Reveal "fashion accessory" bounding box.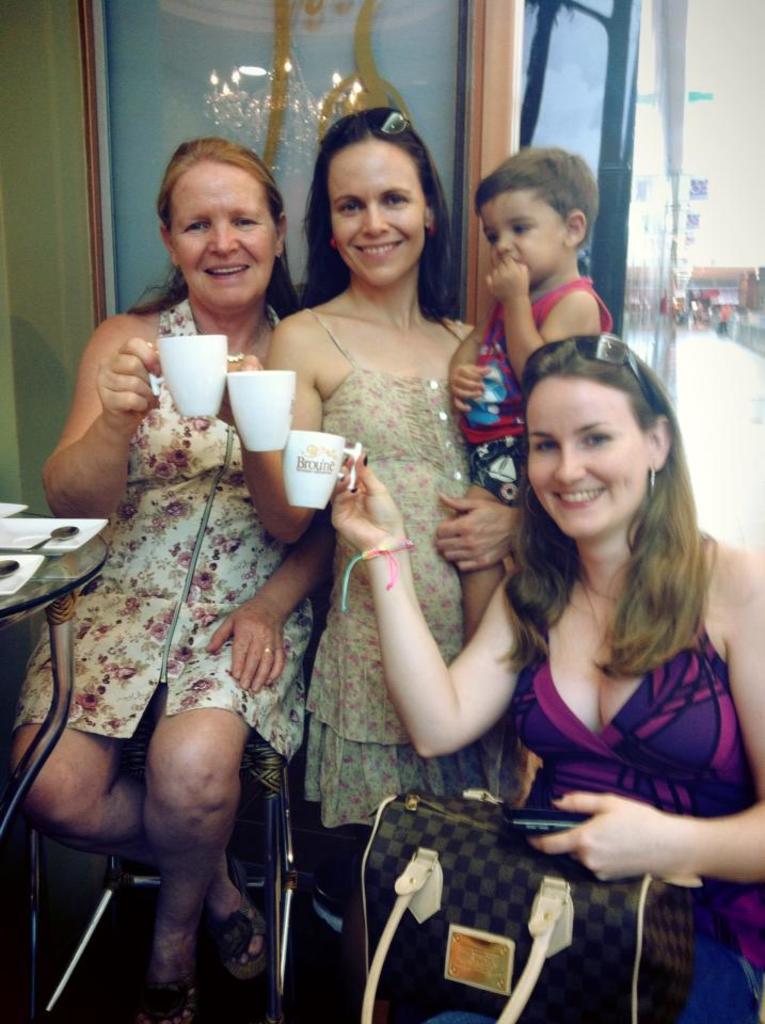
Revealed: detection(516, 334, 660, 413).
